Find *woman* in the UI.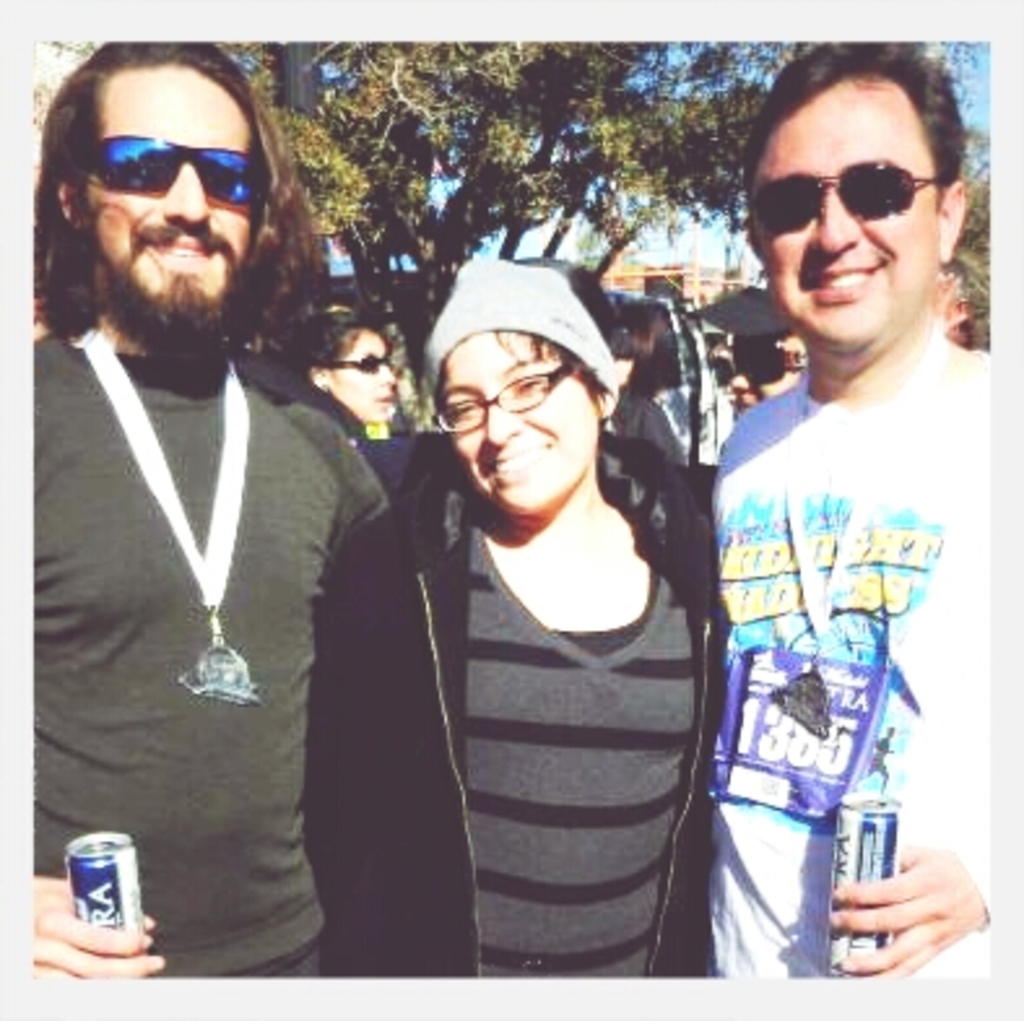
UI element at 291:304:387:426.
